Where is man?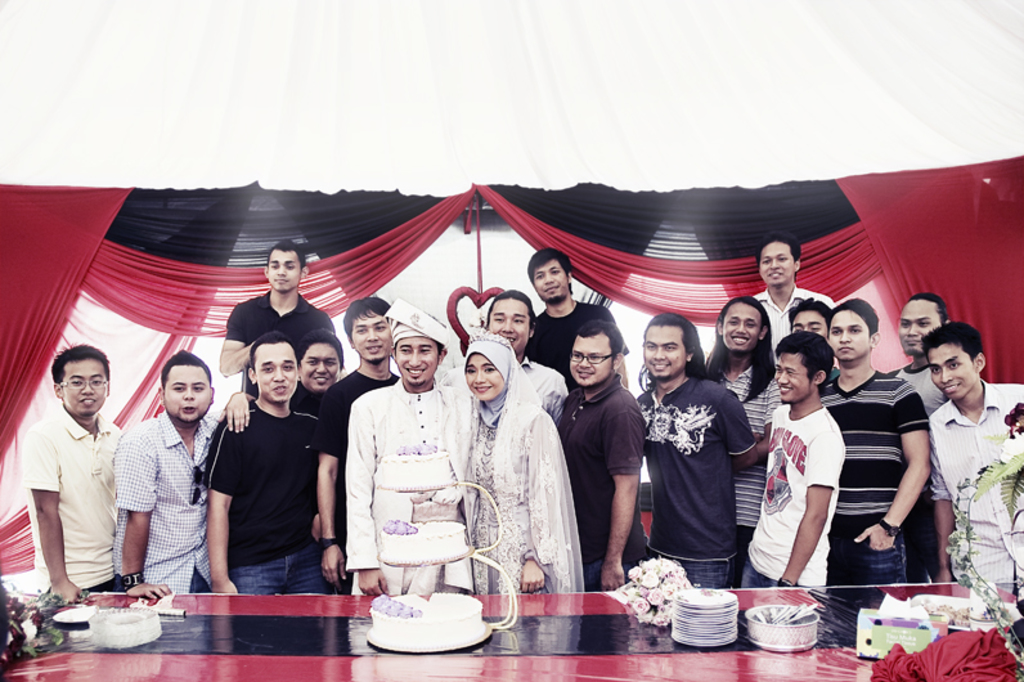
(left=778, top=293, right=845, bottom=390).
